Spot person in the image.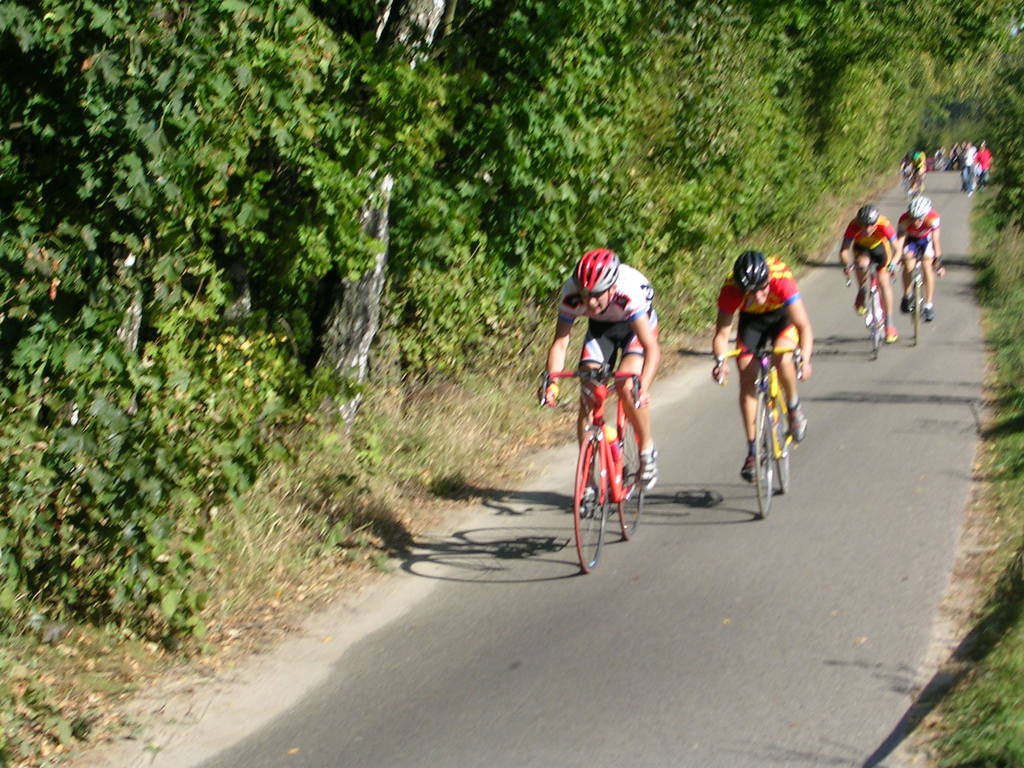
person found at {"x1": 902, "y1": 193, "x2": 957, "y2": 322}.
